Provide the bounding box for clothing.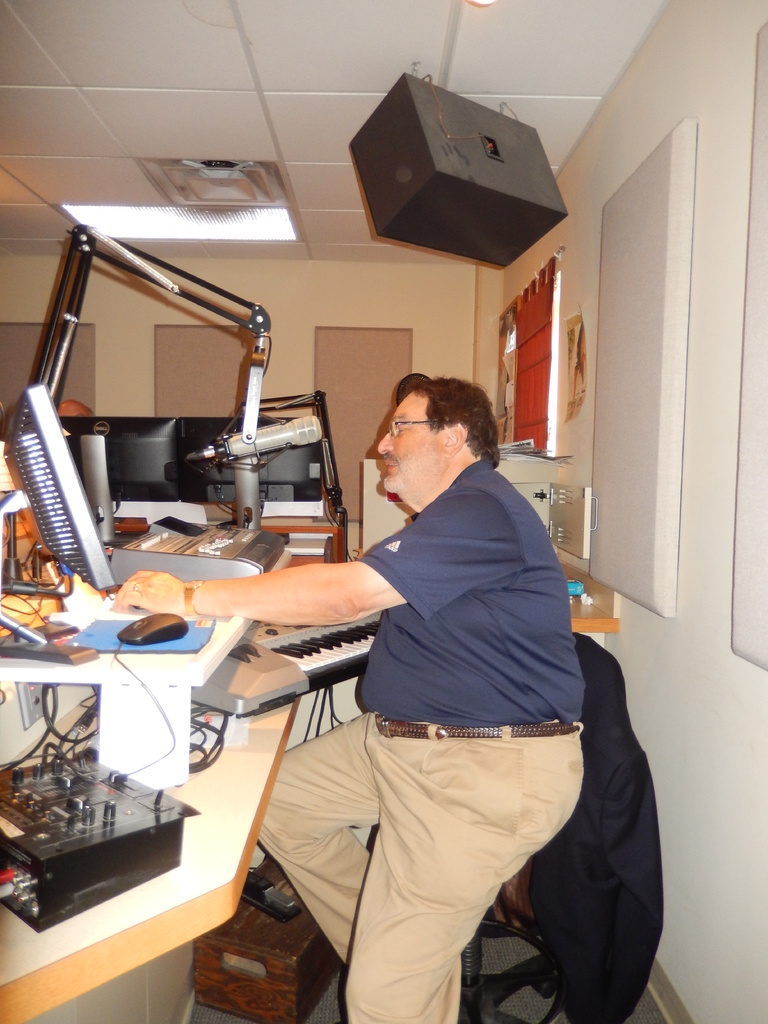
(left=266, top=432, right=627, bottom=980).
